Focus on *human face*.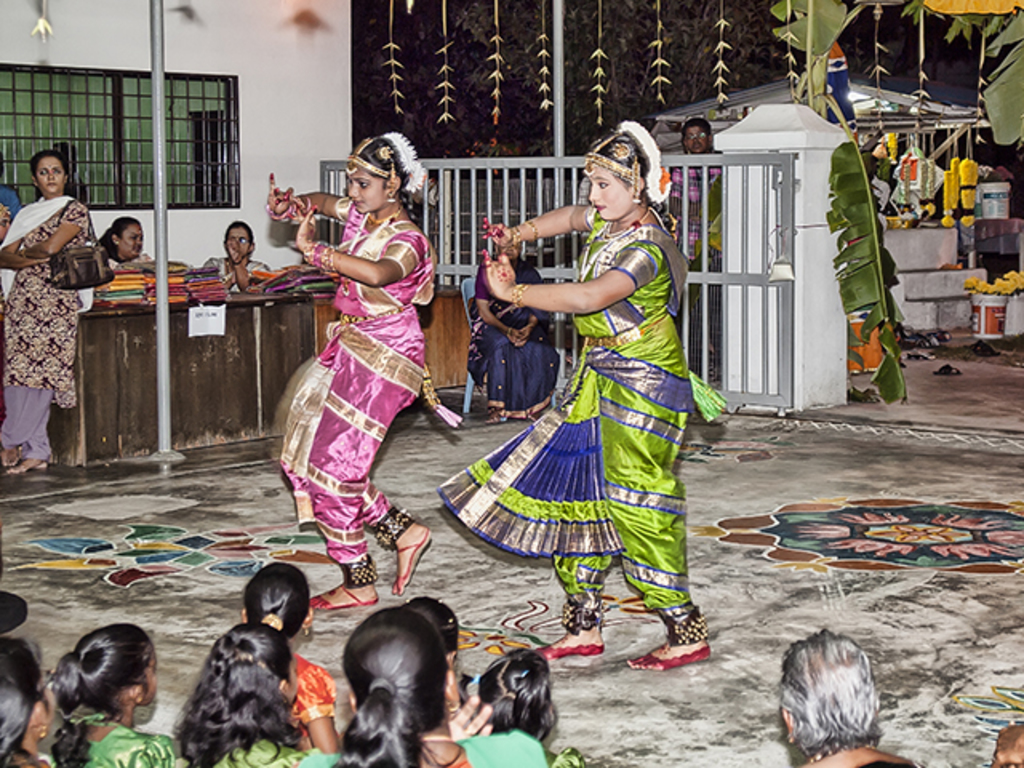
Focused at [left=587, top=165, right=629, bottom=221].
